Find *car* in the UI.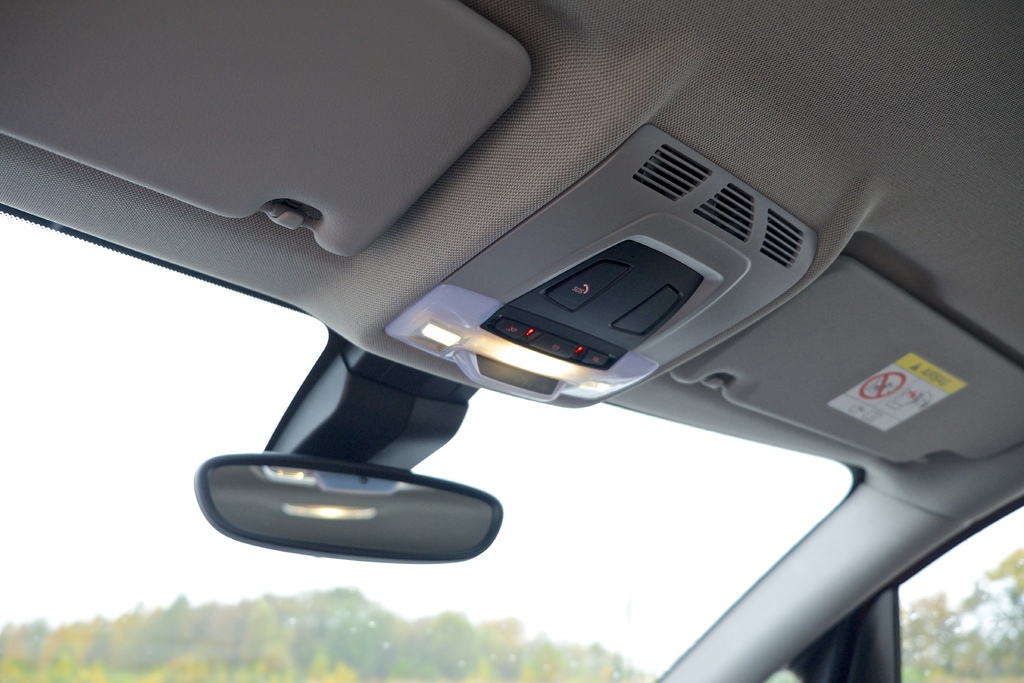
UI element at rect(0, 0, 1023, 682).
